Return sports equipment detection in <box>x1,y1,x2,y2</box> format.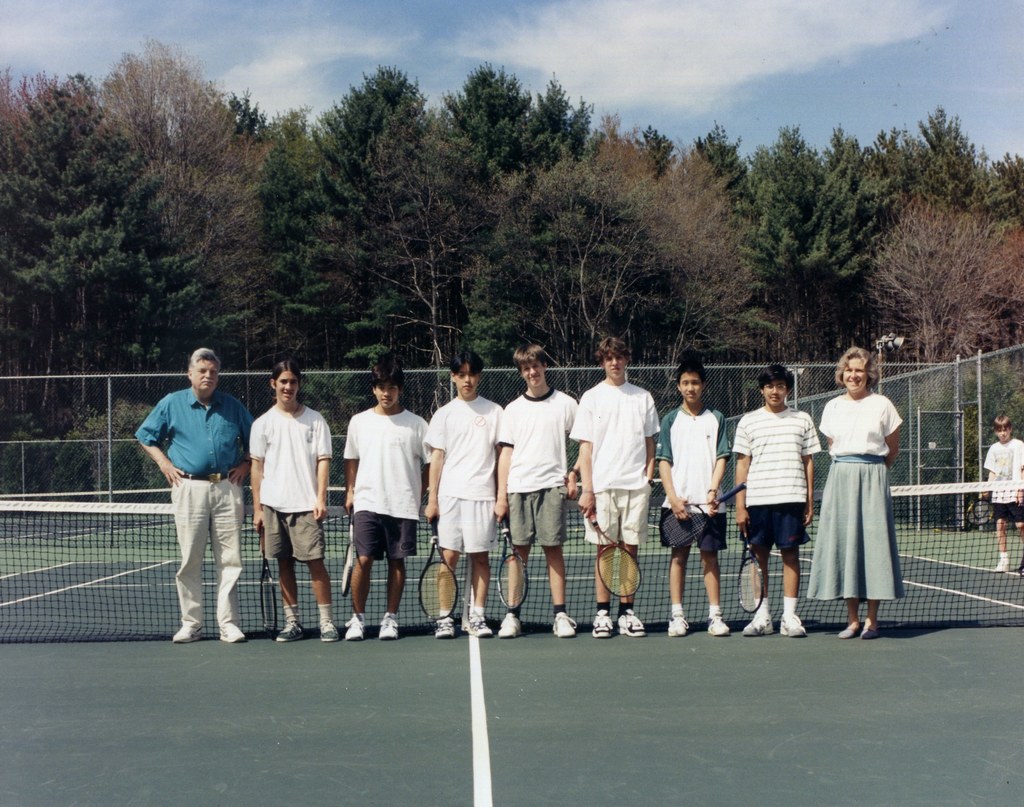
<box>738,529,764,616</box>.
